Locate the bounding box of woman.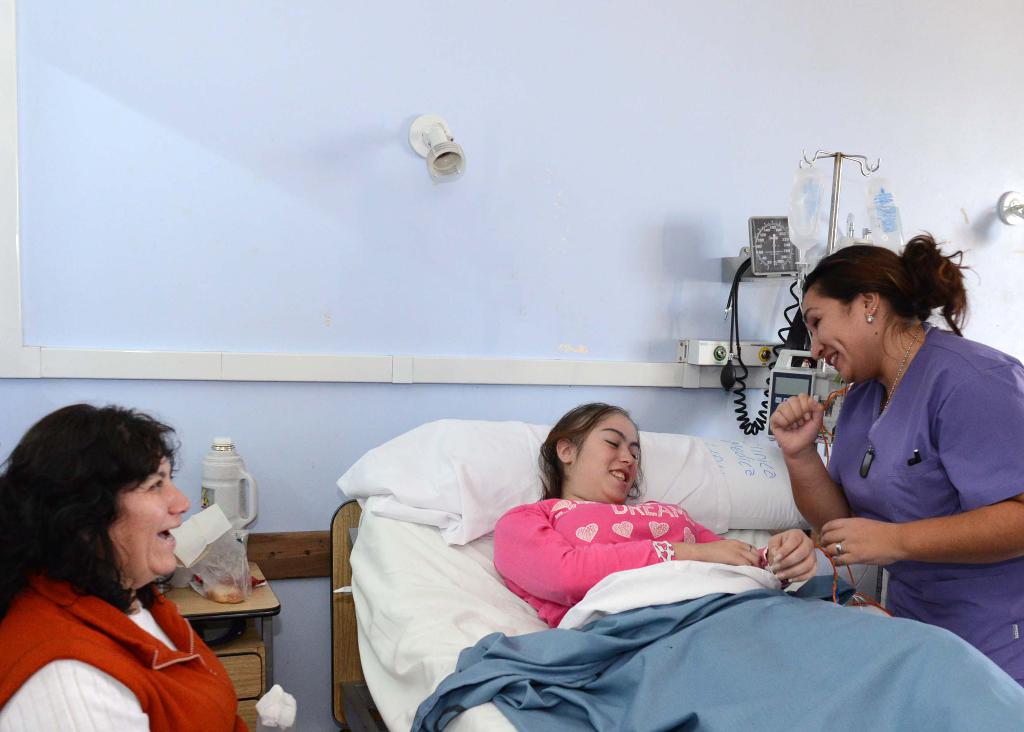
Bounding box: Rect(0, 405, 259, 731).
